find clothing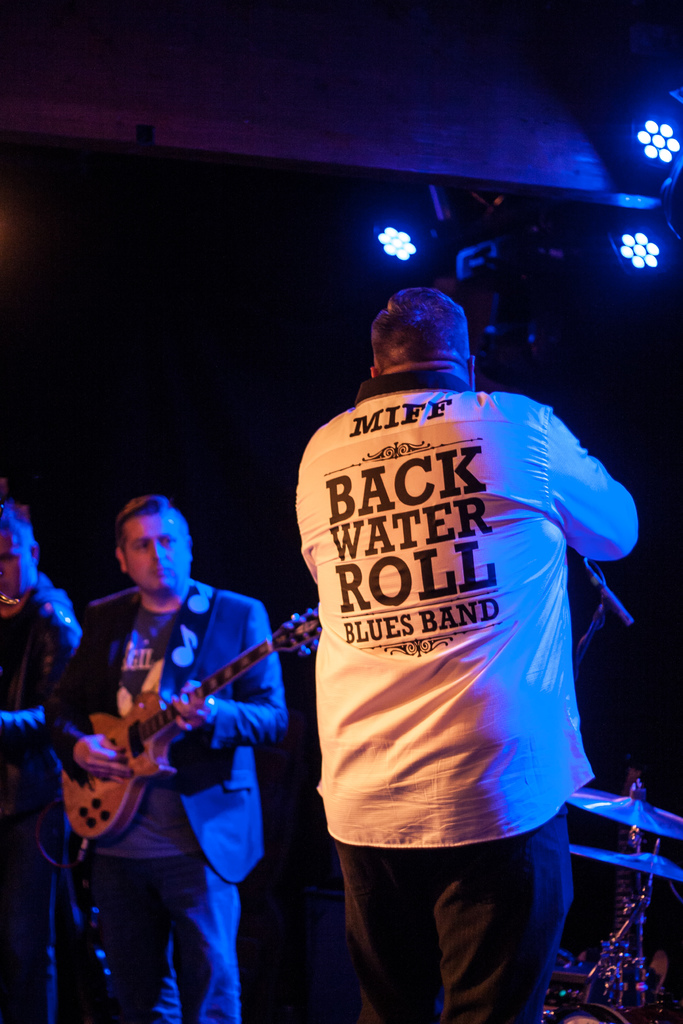
<region>291, 369, 634, 1023</region>
